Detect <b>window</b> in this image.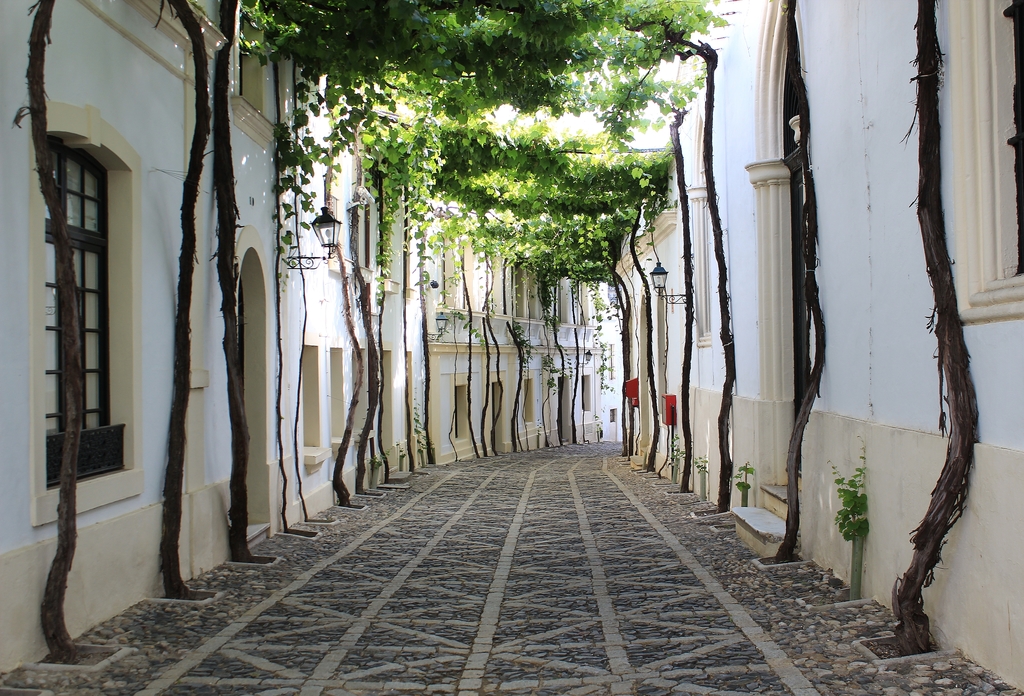
Detection: <box>682,97,713,344</box>.
